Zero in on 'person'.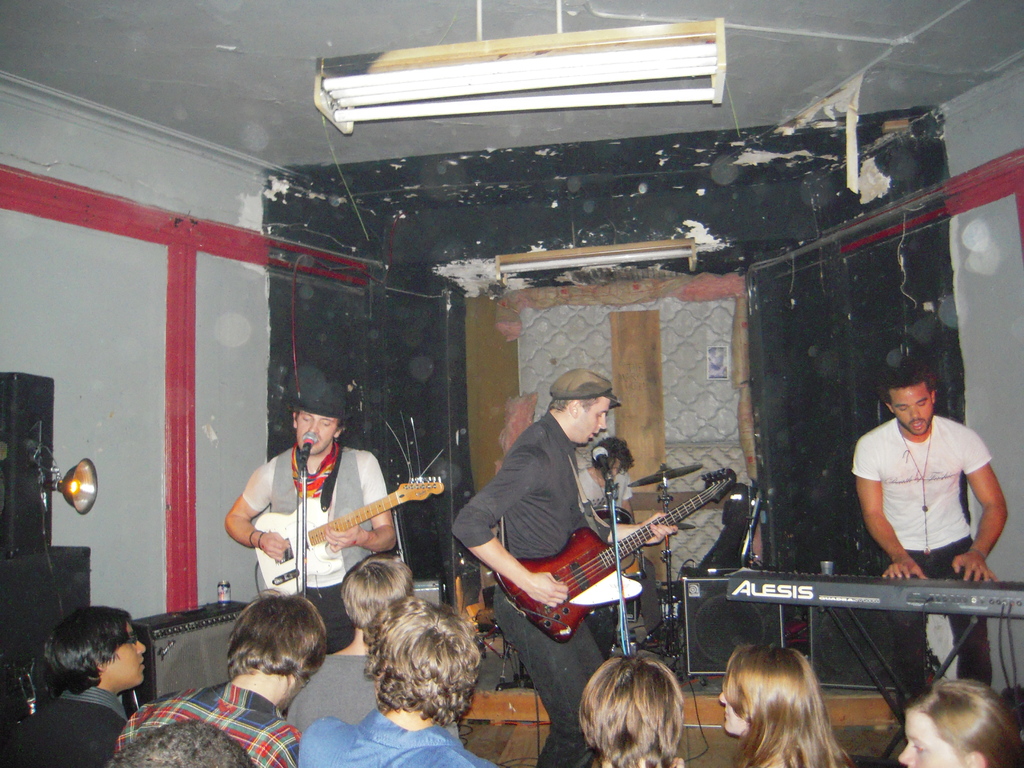
Zeroed in: select_region(574, 651, 685, 767).
